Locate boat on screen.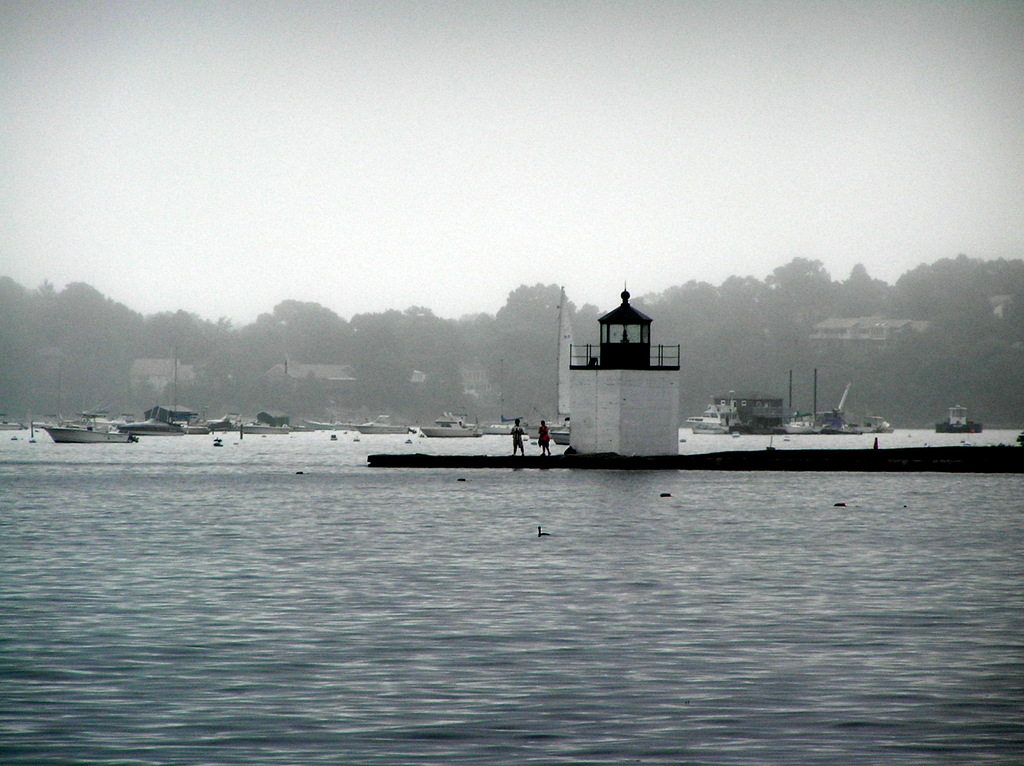
On screen at box=[353, 411, 414, 435].
